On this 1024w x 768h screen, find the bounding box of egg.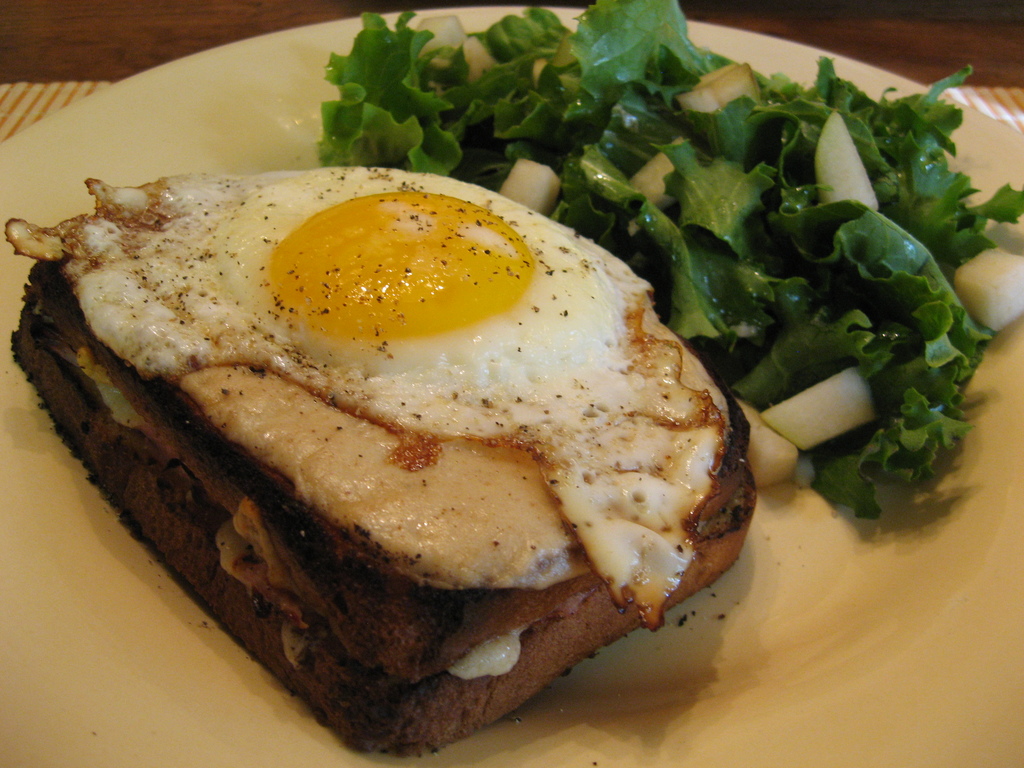
Bounding box: [x1=0, y1=165, x2=732, y2=632].
